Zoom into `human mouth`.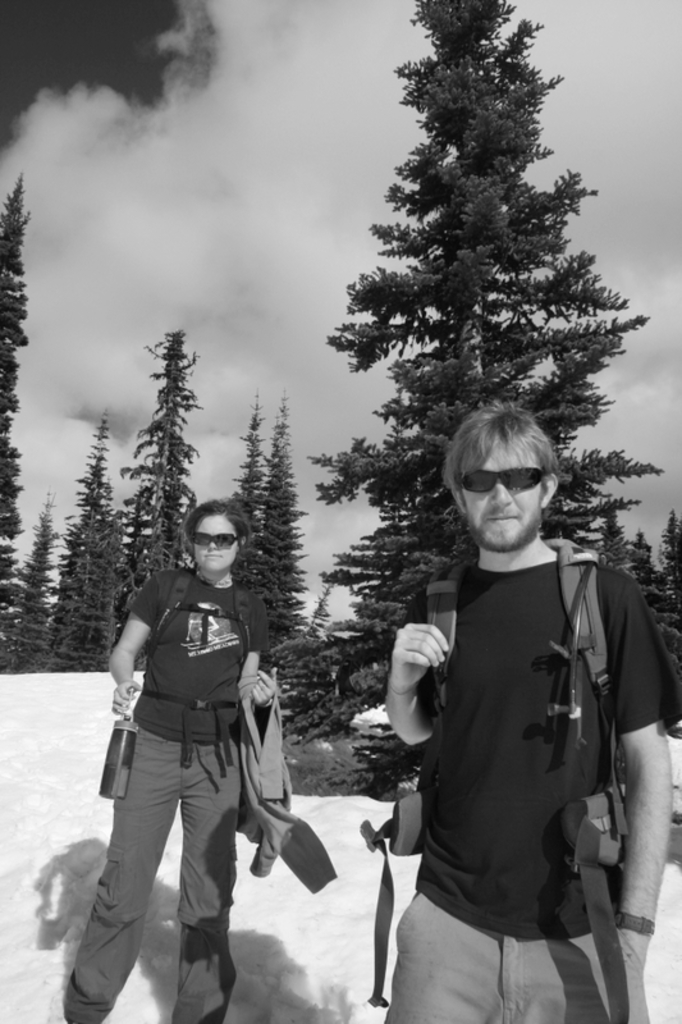
Zoom target: (left=479, top=503, right=531, bottom=536).
